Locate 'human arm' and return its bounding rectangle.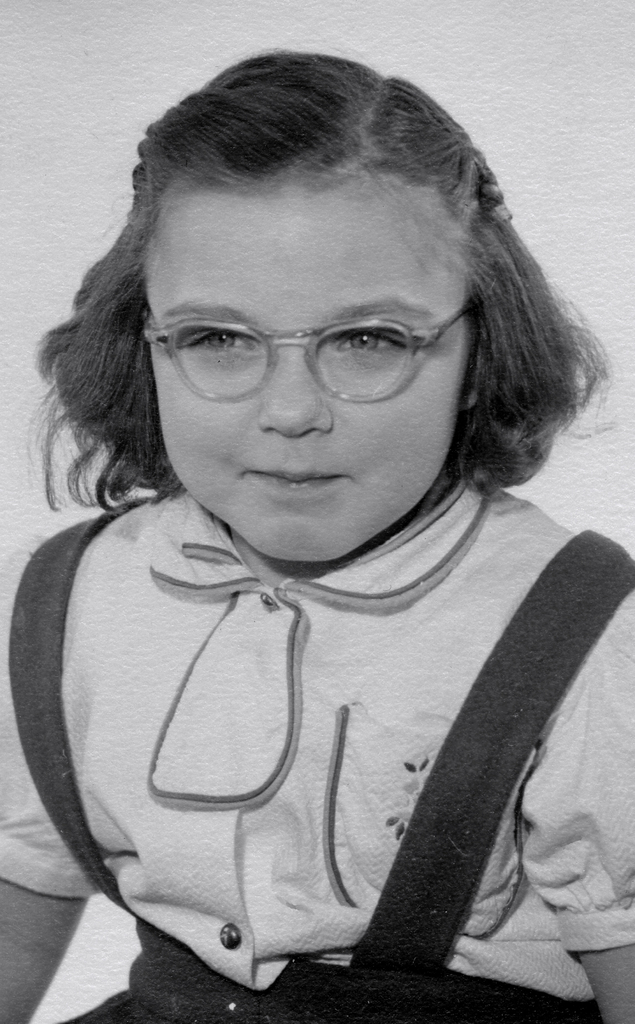
box(370, 525, 604, 1006).
